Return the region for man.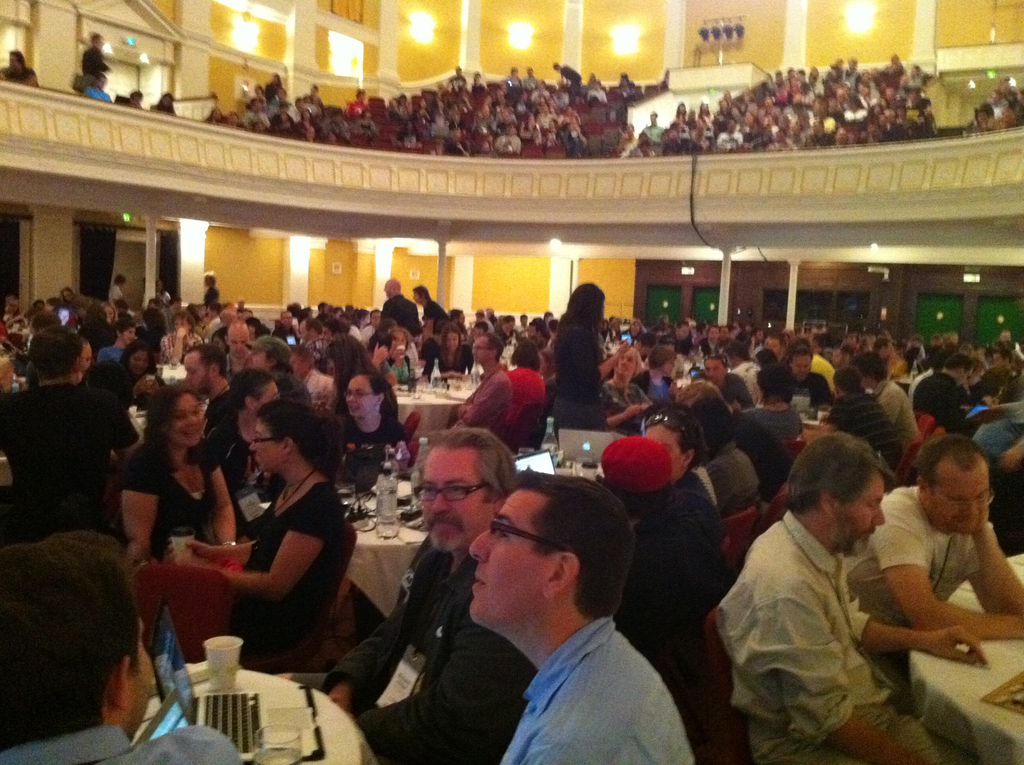
0:47:40:88.
